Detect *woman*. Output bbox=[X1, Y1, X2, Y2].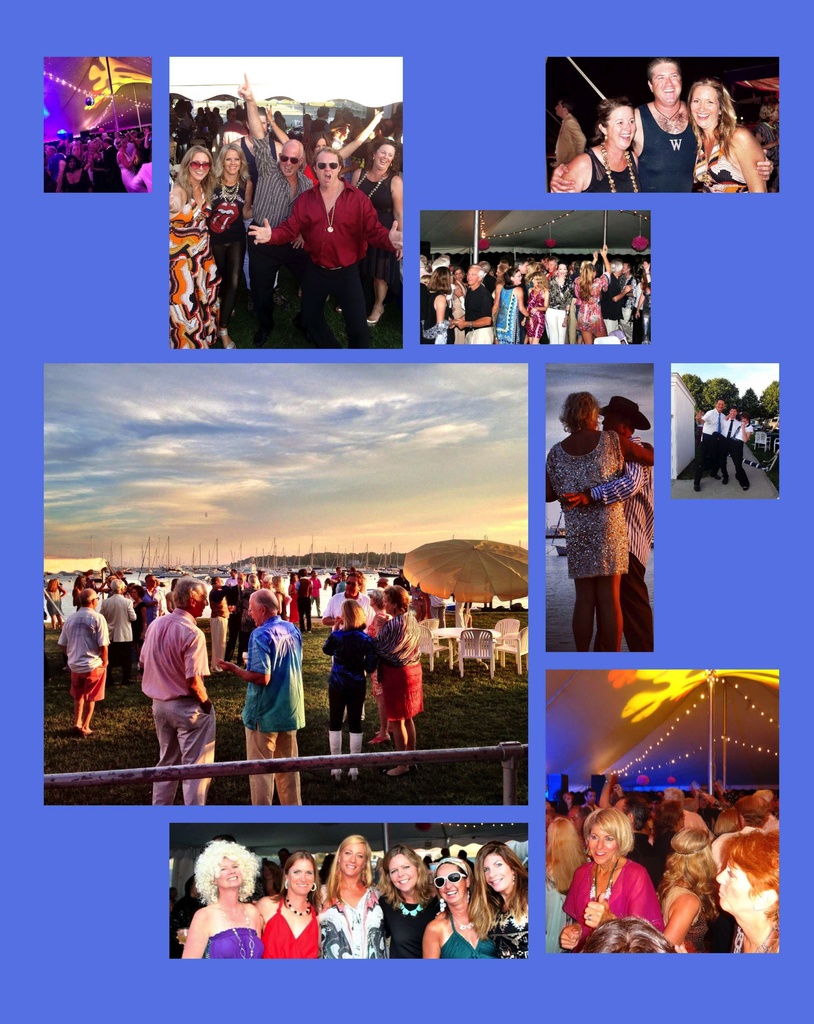
bbox=[491, 266, 534, 345].
